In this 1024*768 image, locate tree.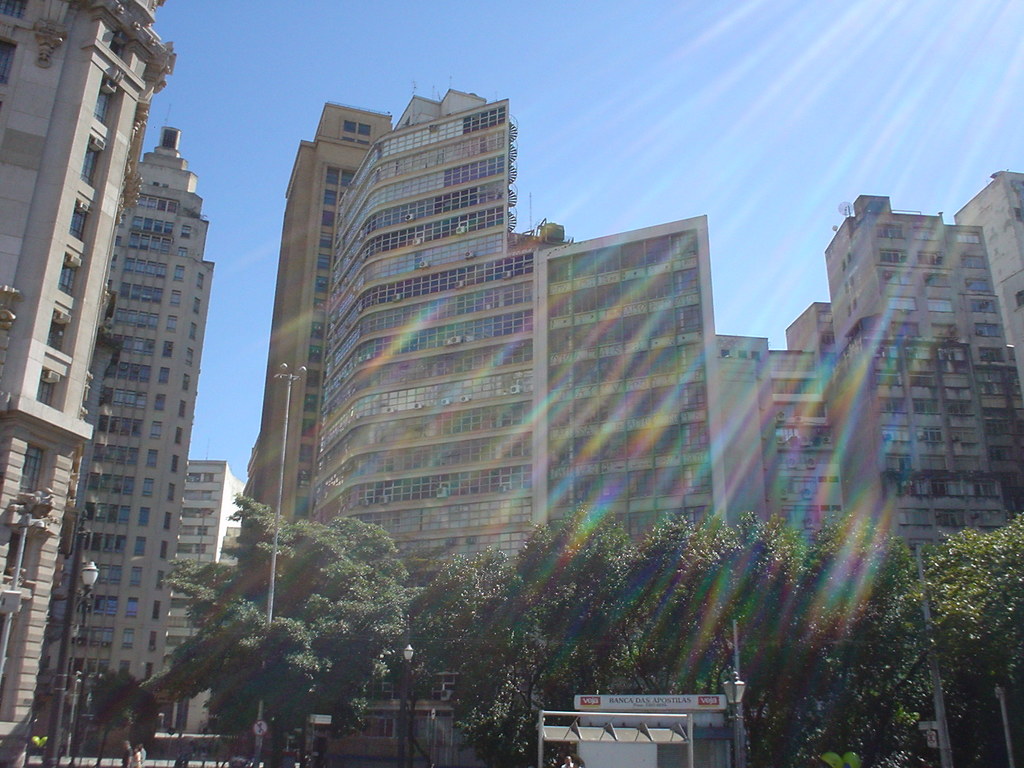
Bounding box: box=[808, 524, 1016, 723].
